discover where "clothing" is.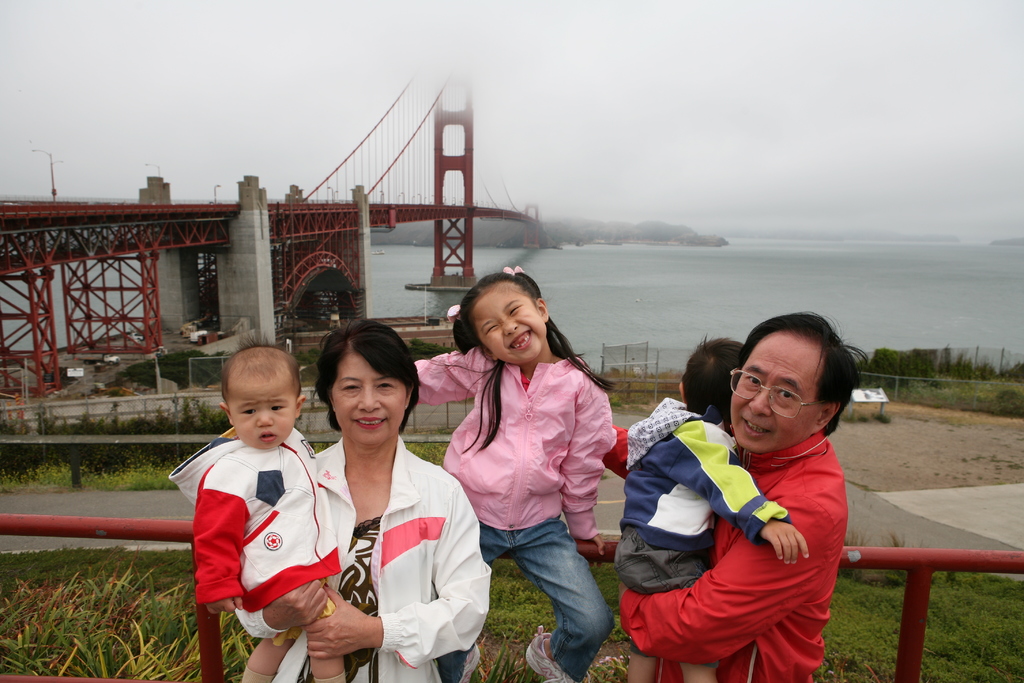
Discovered at [x1=166, y1=420, x2=347, y2=648].
